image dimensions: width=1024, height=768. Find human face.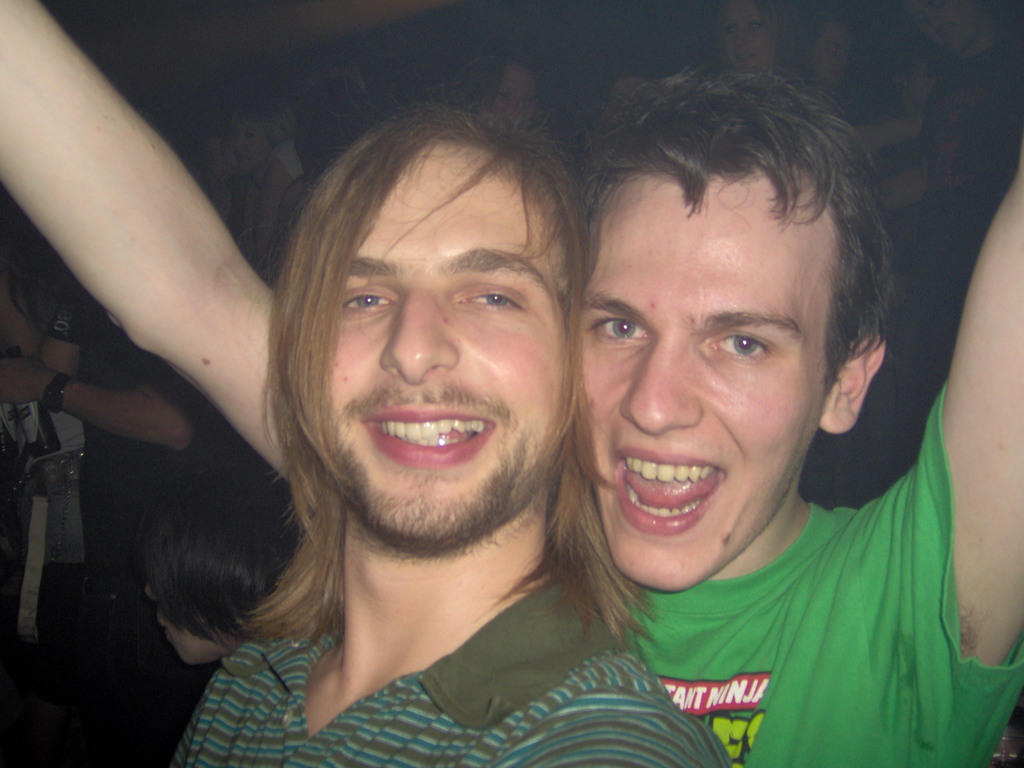
bbox(575, 177, 838, 591).
